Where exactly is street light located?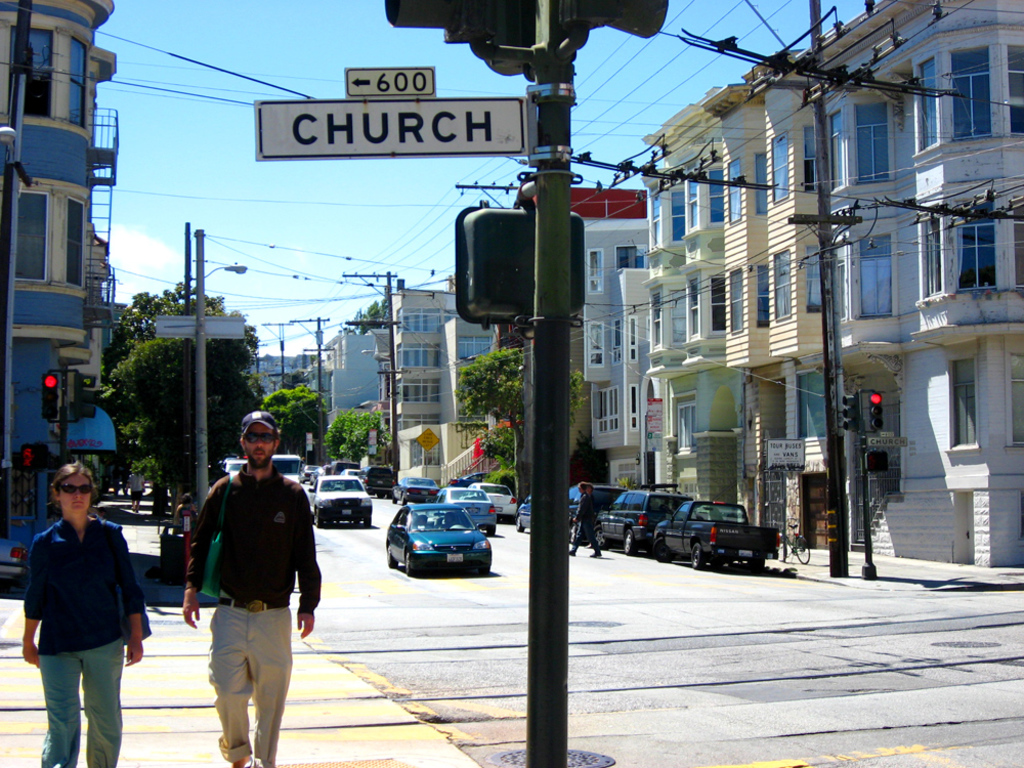
Its bounding box is locate(0, 119, 36, 546).
